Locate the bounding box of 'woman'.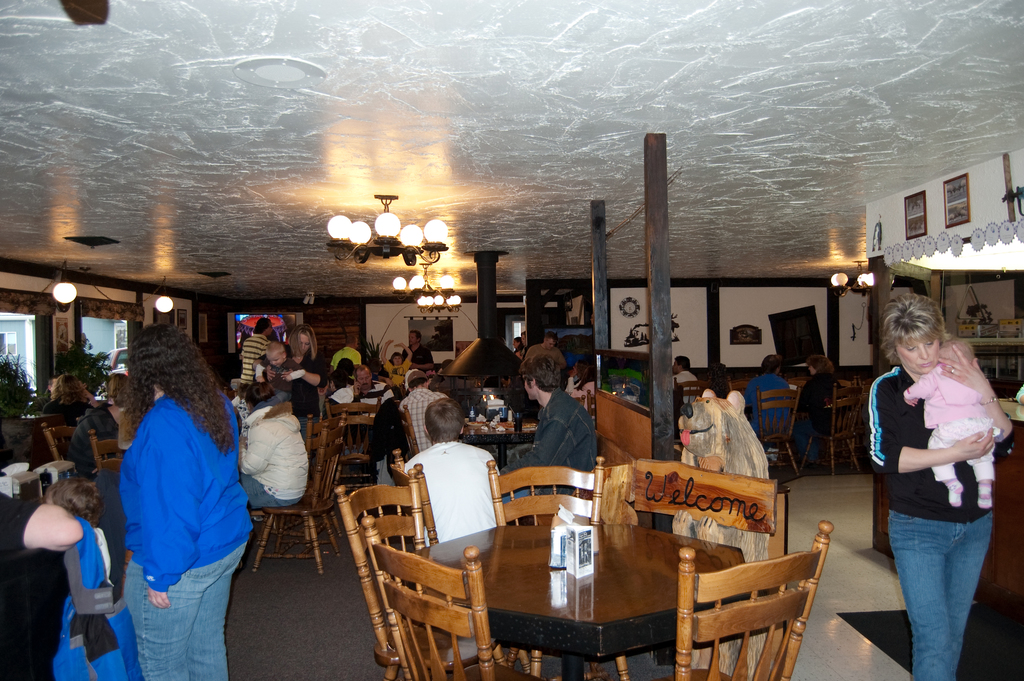
Bounding box: (left=866, top=272, right=1014, bottom=672).
